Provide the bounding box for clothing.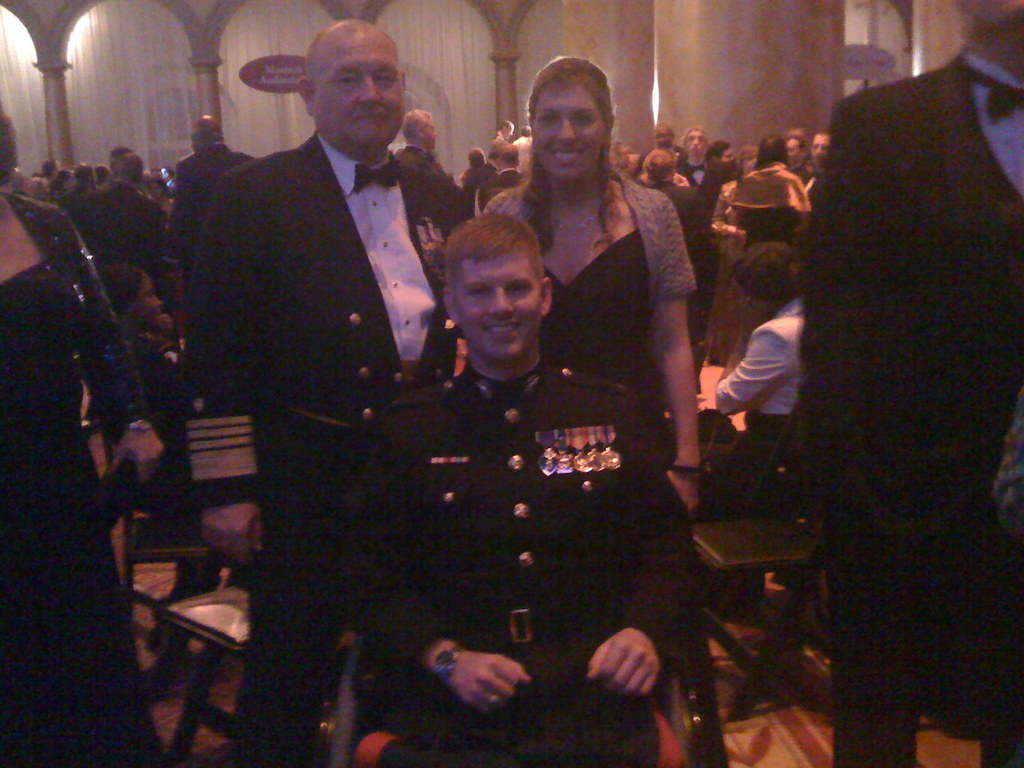
locate(488, 124, 510, 146).
